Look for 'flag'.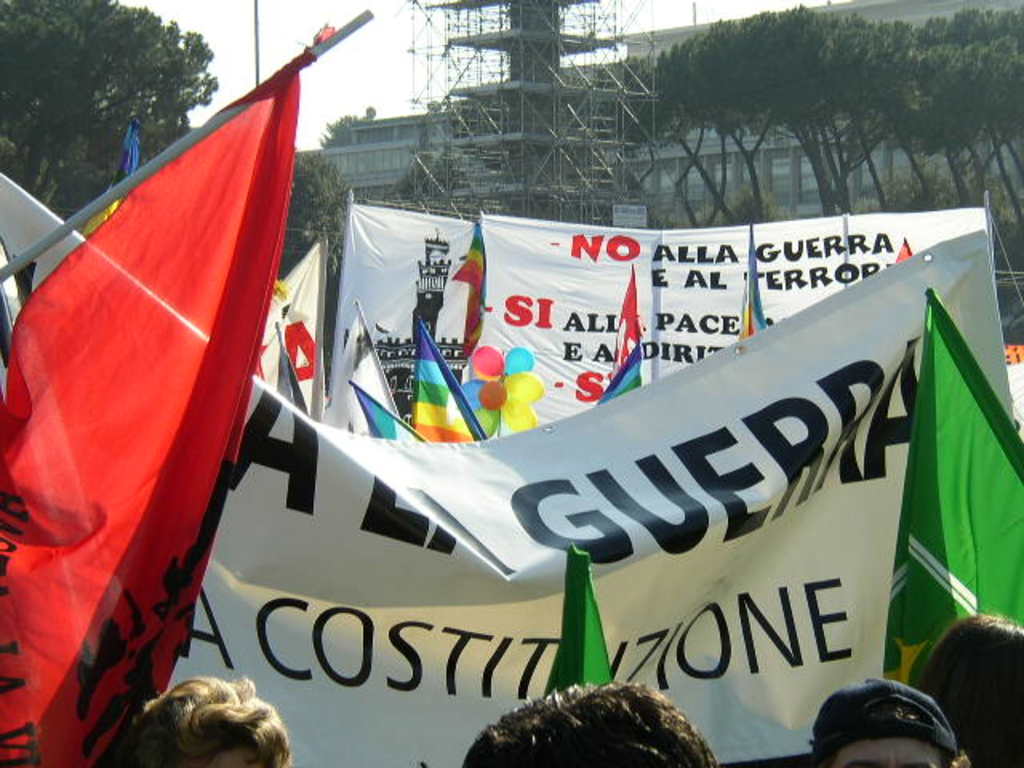
Found: region(411, 314, 486, 446).
